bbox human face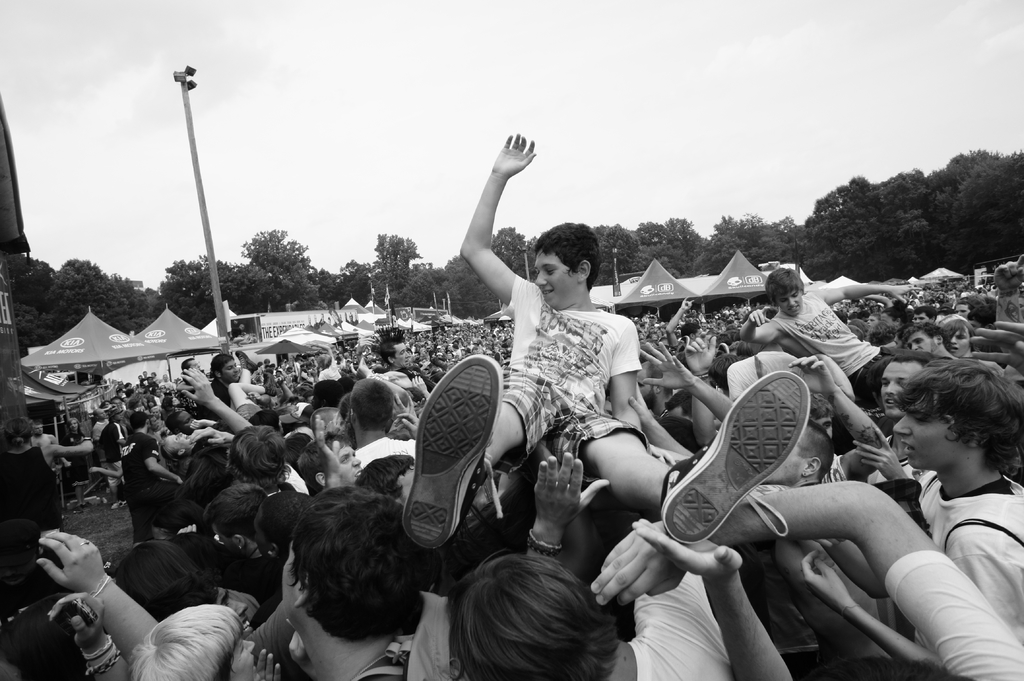
[881, 360, 924, 419]
